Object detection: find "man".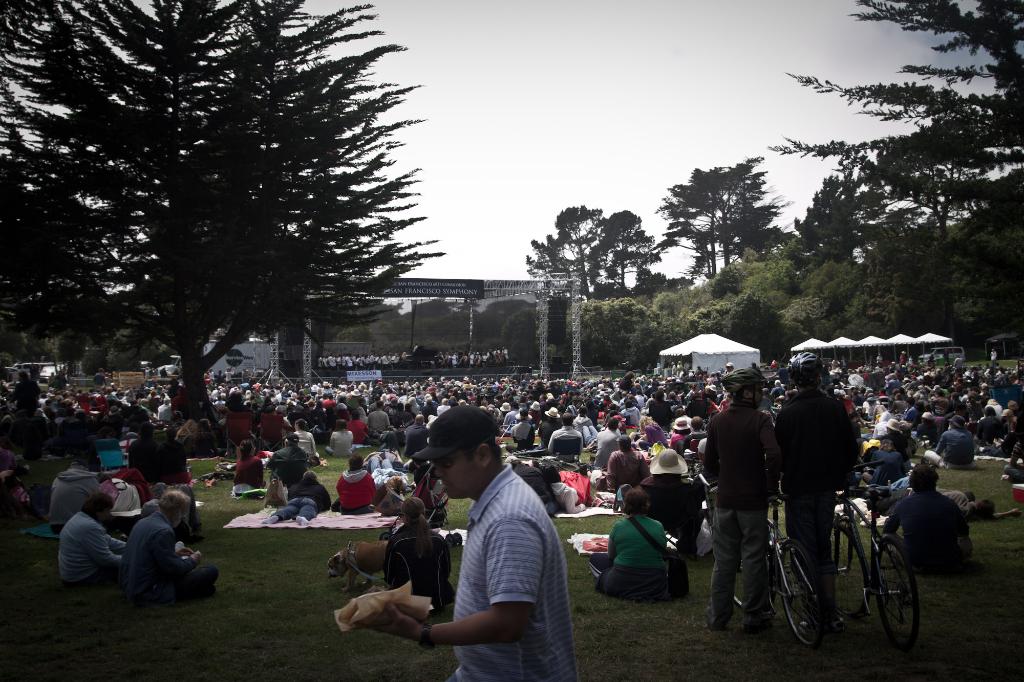
[877, 467, 967, 568].
